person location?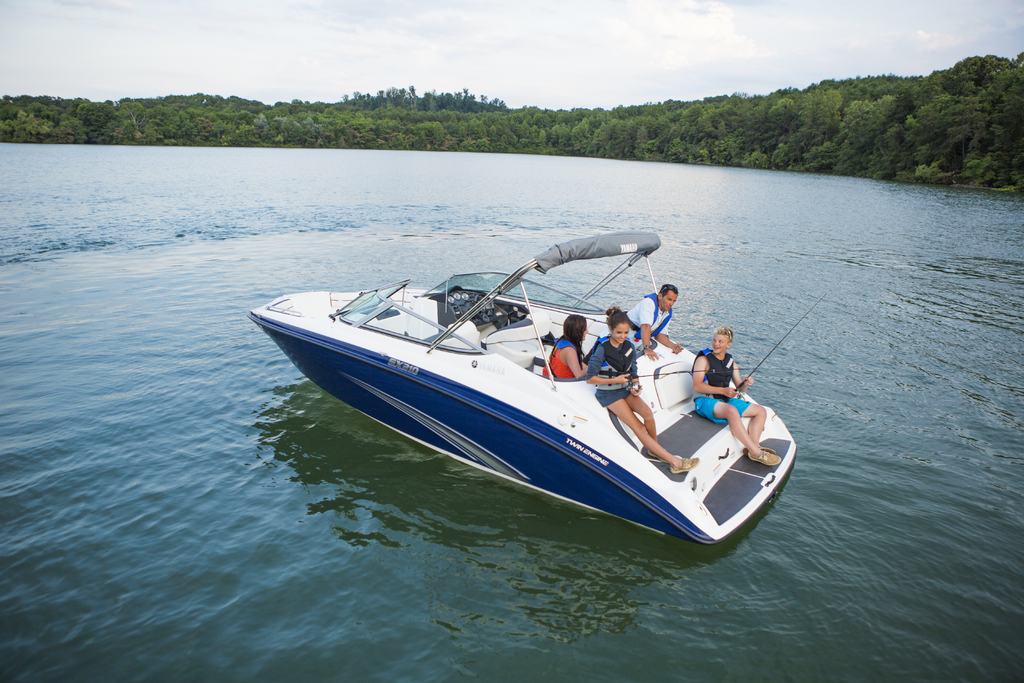
rect(624, 278, 684, 362)
